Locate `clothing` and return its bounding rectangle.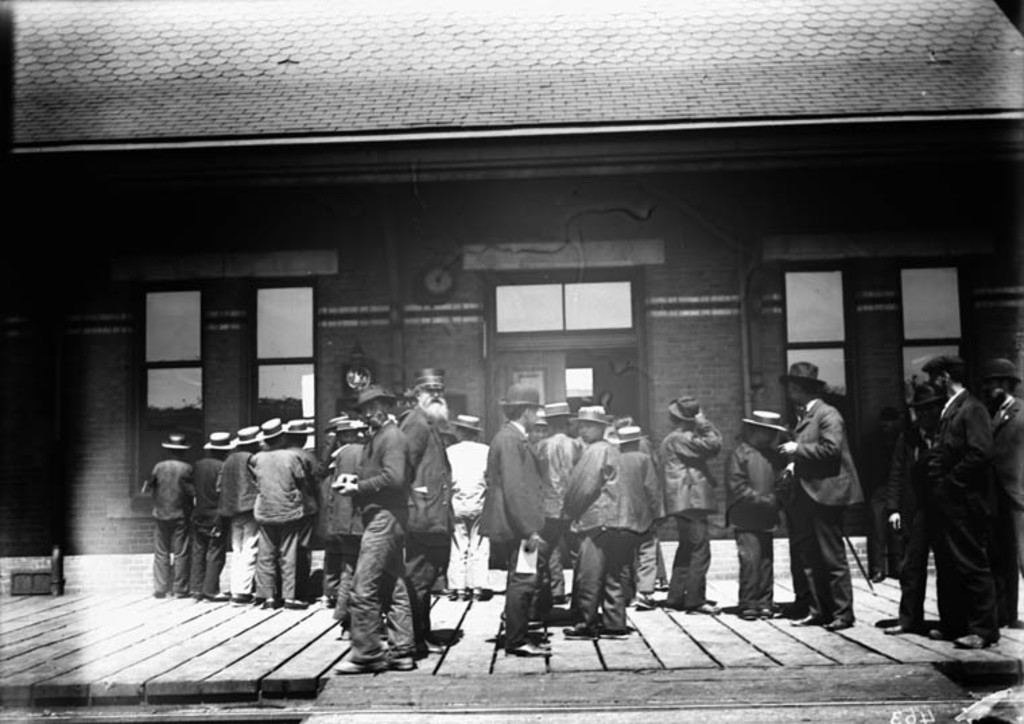
<region>321, 435, 364, 611</region>.
